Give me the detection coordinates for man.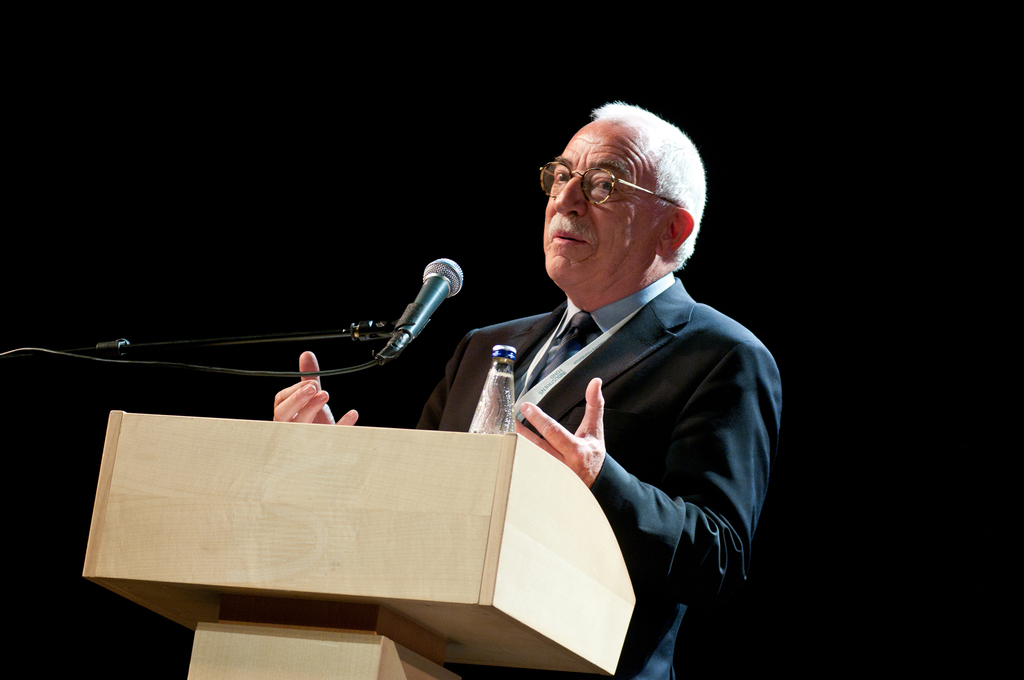
255,120,737,664.
